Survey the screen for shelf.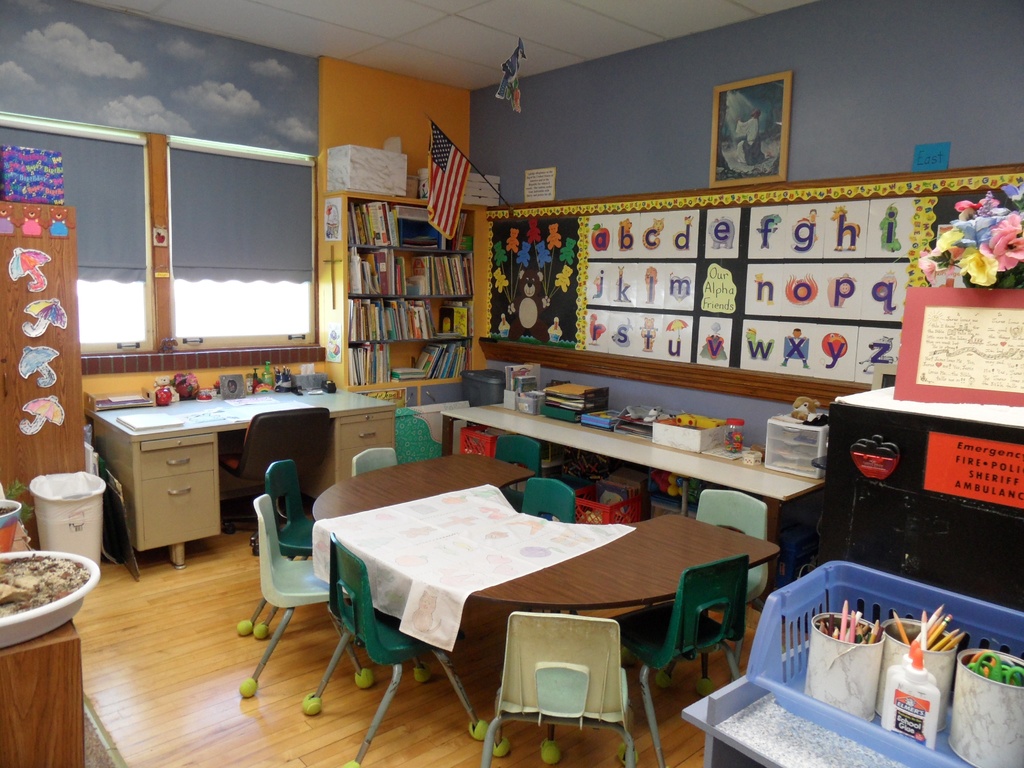
Survey found: (348,295,473,342).
